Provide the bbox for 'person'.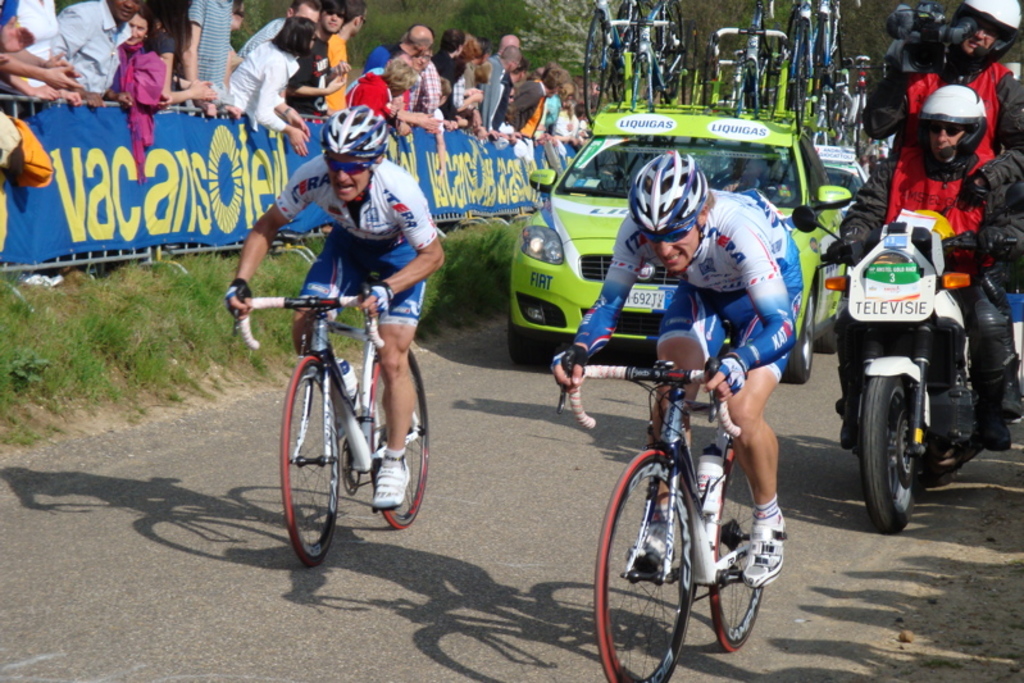
<region>227, 106, 452, 506</region>.
